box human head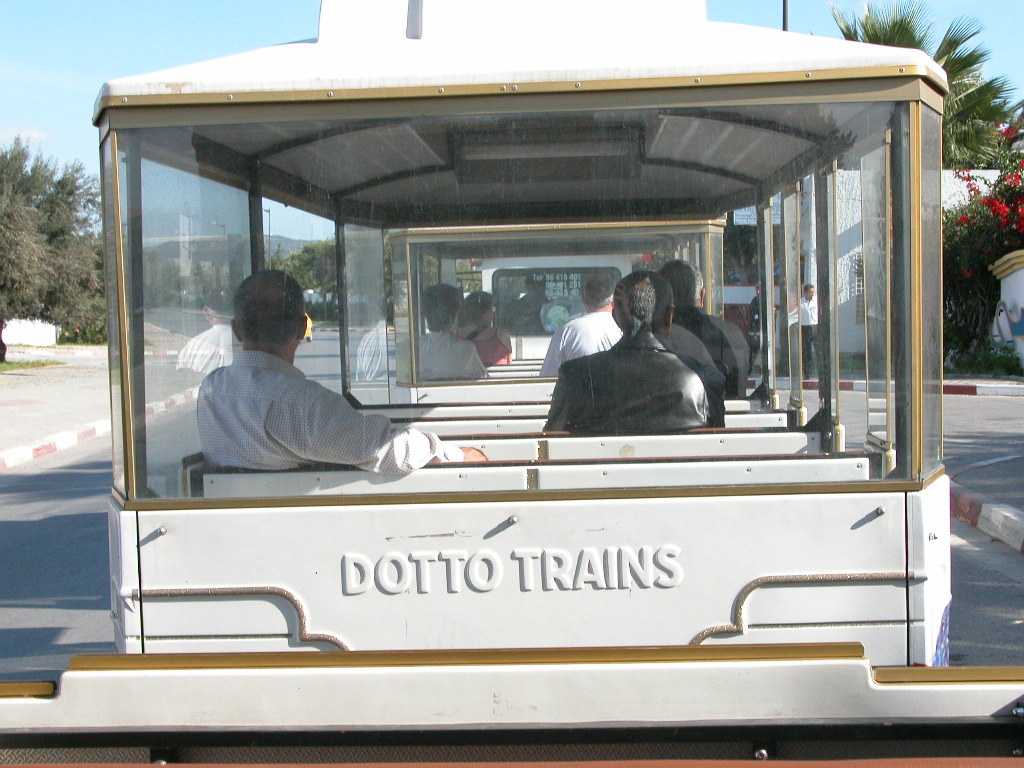
rect(615, 278, 673, 334)
